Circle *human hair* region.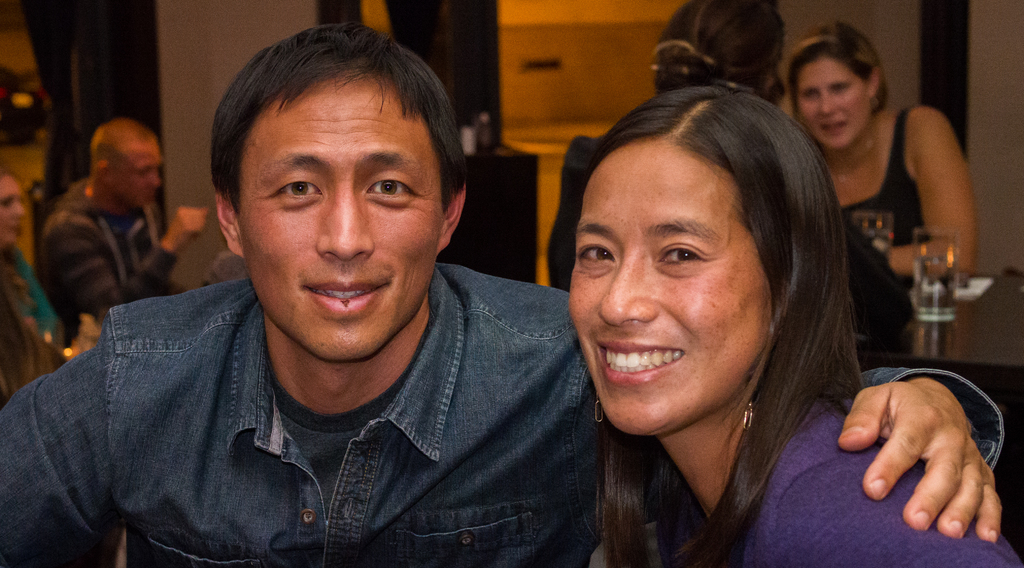
Region: (88,118,159,175).
